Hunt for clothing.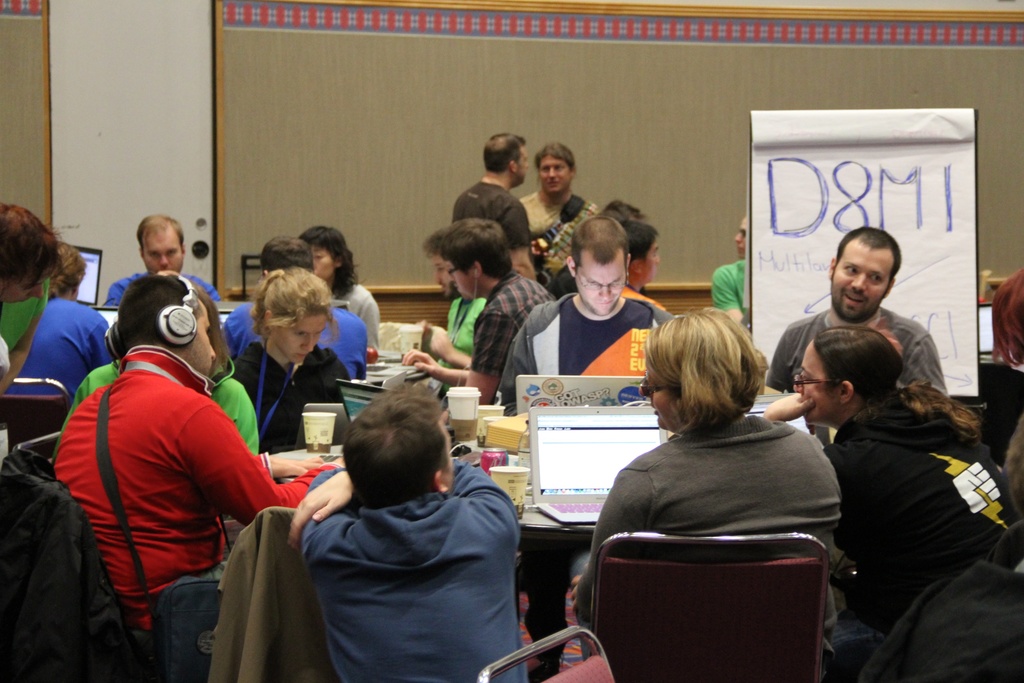
Hunted down at {"x1": 0, "y1": 268, "x2": 50, "y2": 349}.
